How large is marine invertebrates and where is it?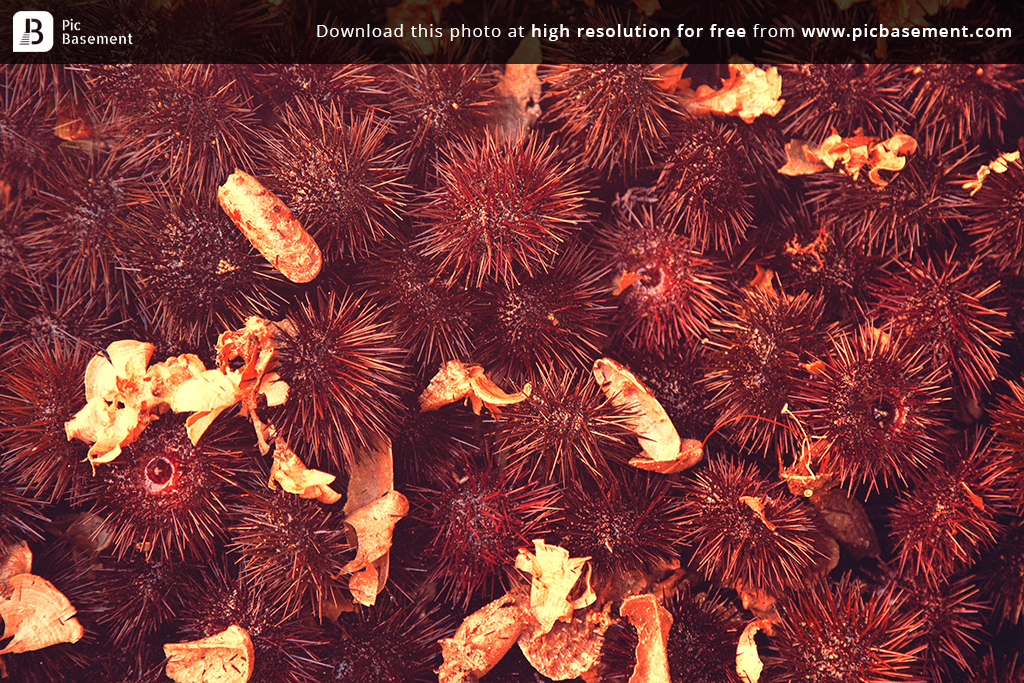
Bounding box: [x1=0, y1=543, x2=110, y2=681].
